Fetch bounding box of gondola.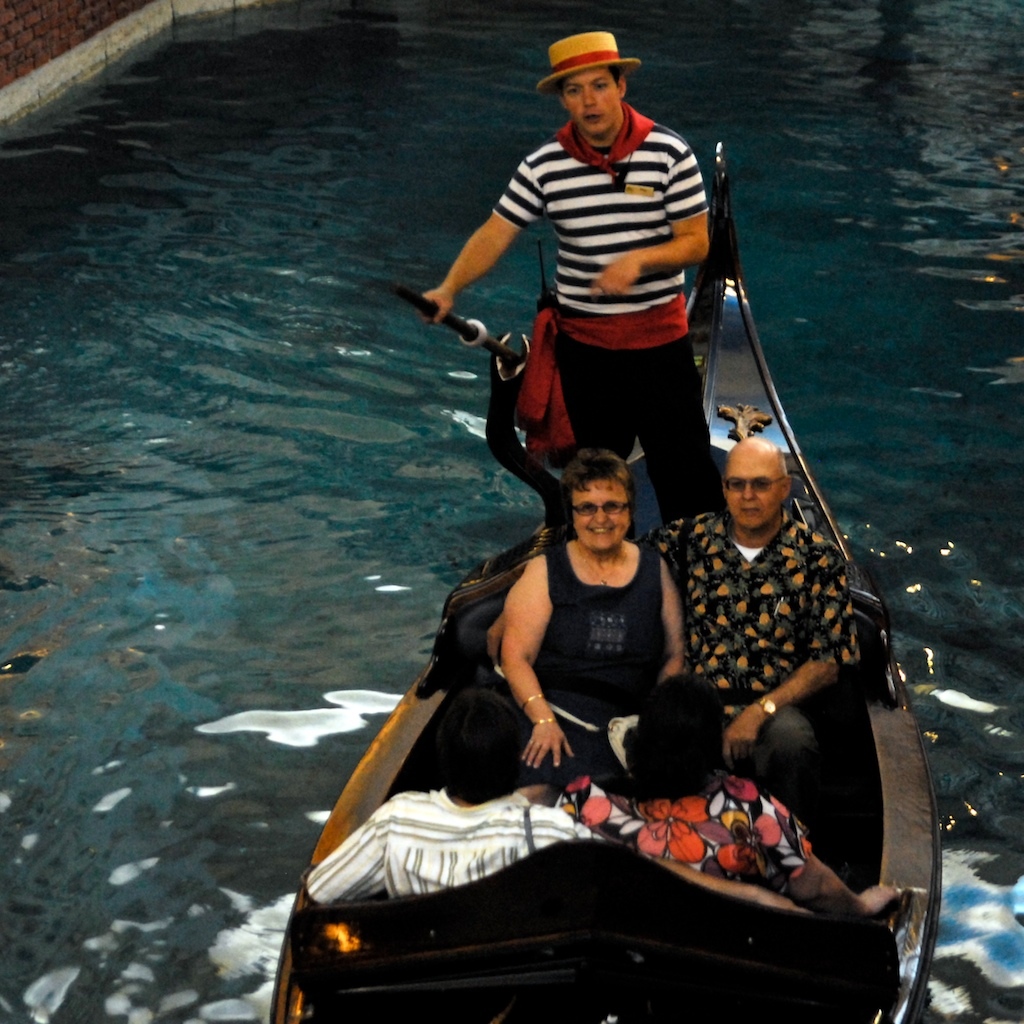
Bbox: crop(256, 135, 945, 1023).
